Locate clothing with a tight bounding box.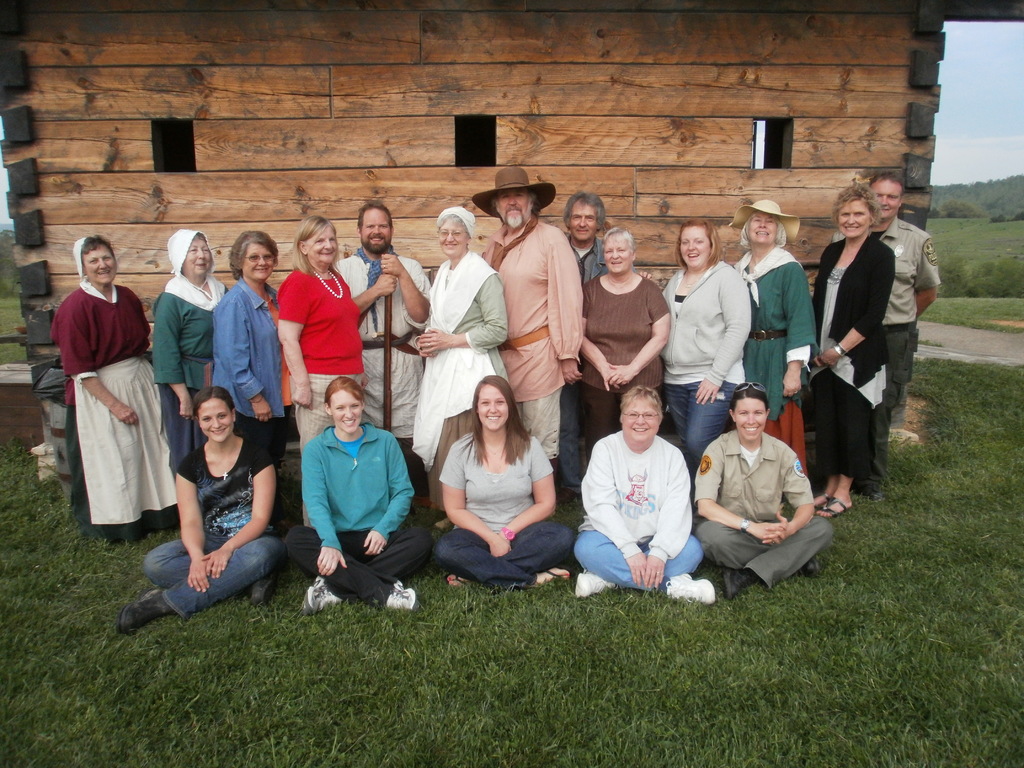
<region>146, 450, 284, 618</region>.
